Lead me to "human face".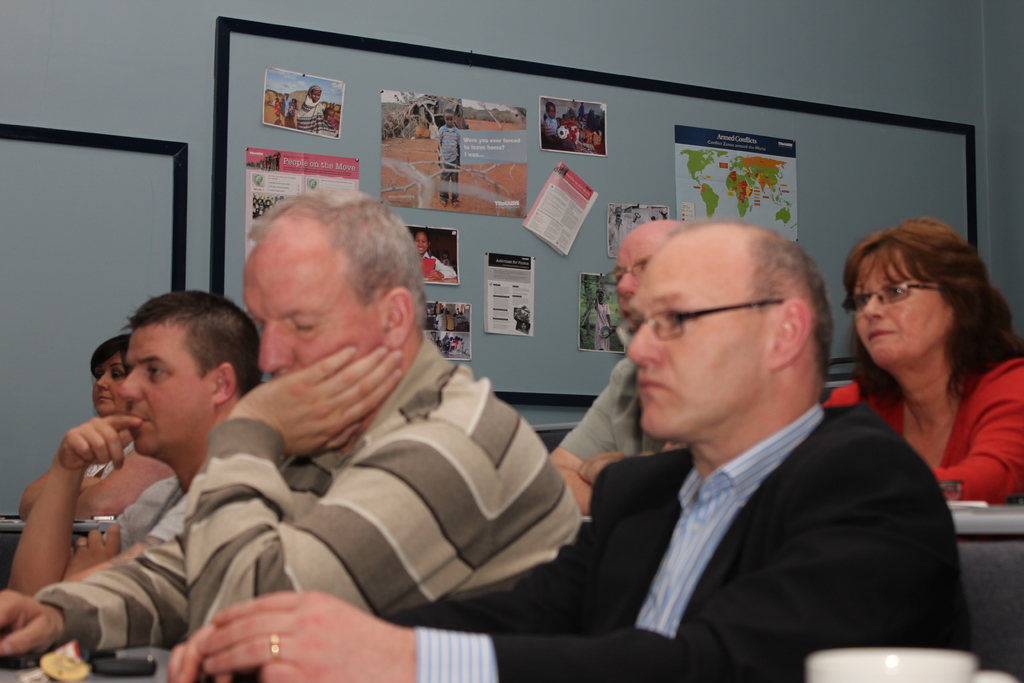
Lead to Rect(624, 240, 758, 443).
